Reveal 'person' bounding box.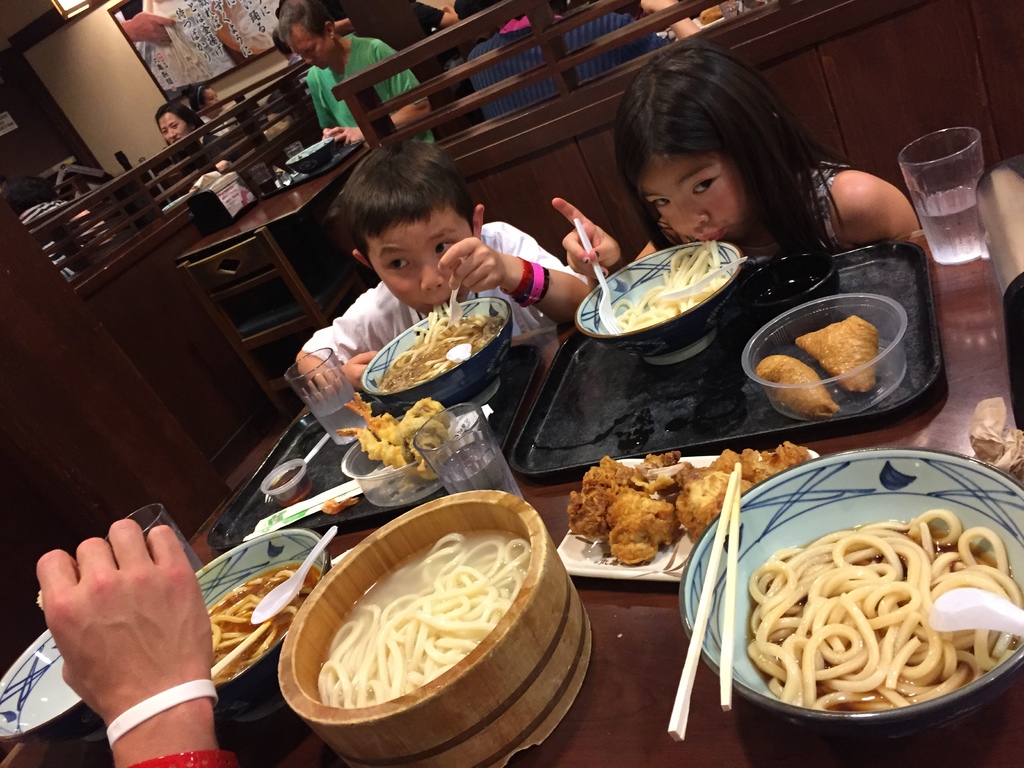
Revealed: pyautogui.locateOnScreen(161, 100, 218, 168).
